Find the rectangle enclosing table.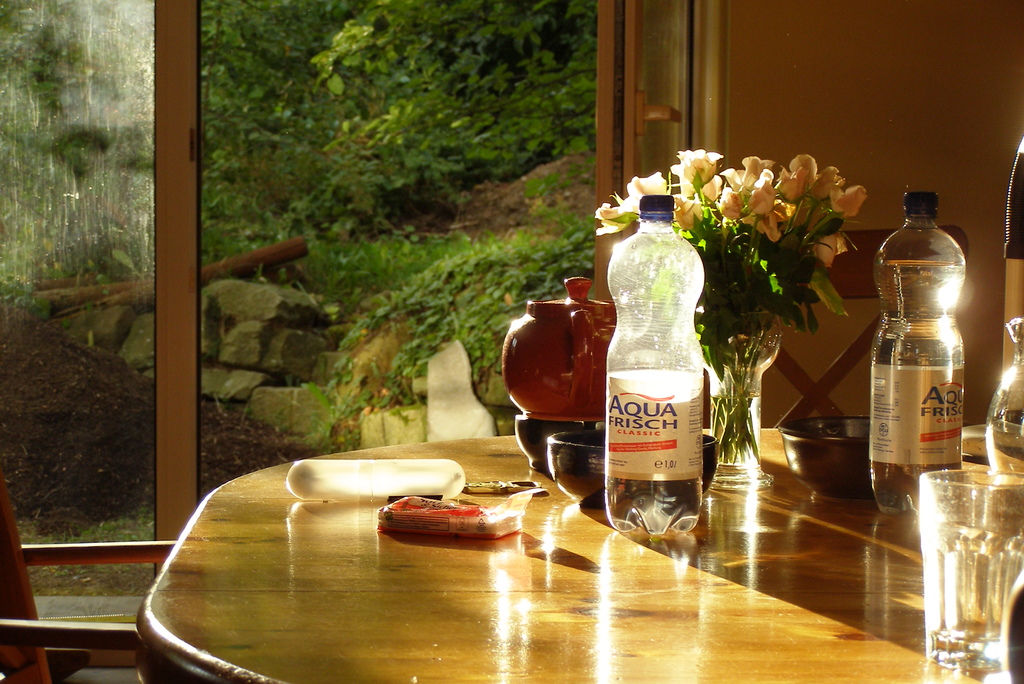
{"x1": 140, "y1": 427, "x2": 1023, "y2": 683}.
